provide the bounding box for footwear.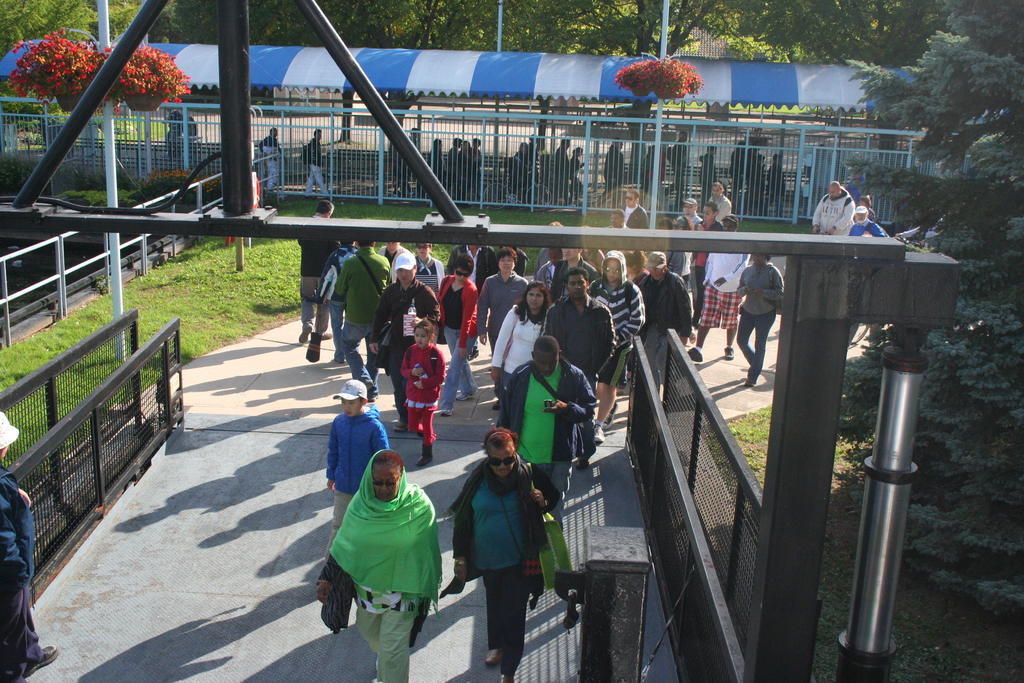
[x1=742, y1=377, x2=755, y2=390].
